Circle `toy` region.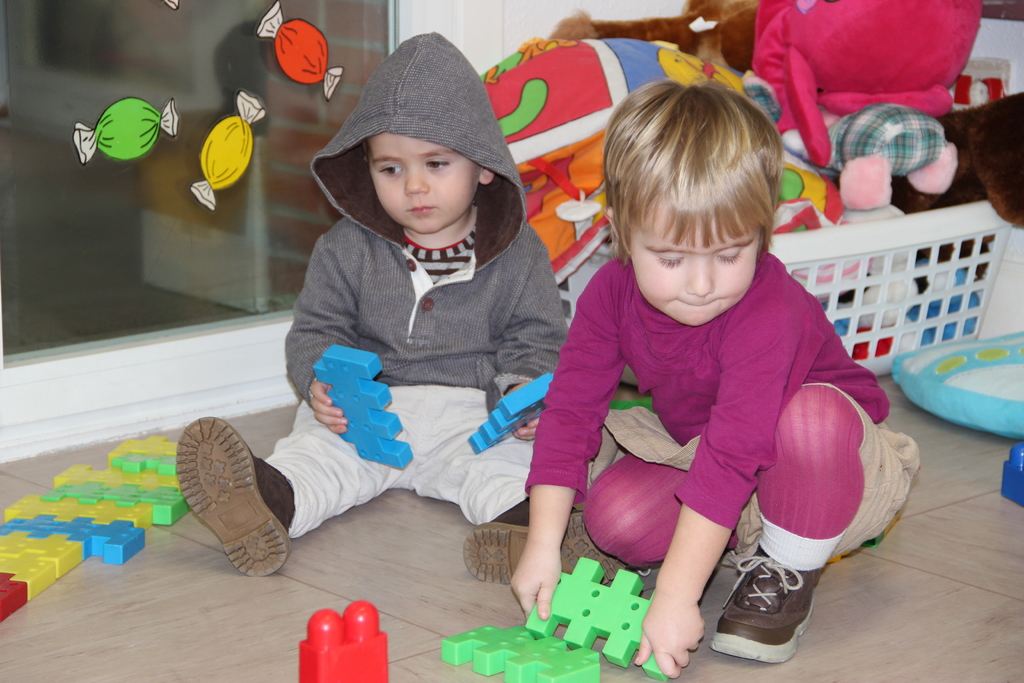
Region: pyautogui.locateOnScreen(300, 599, 391, 682).
